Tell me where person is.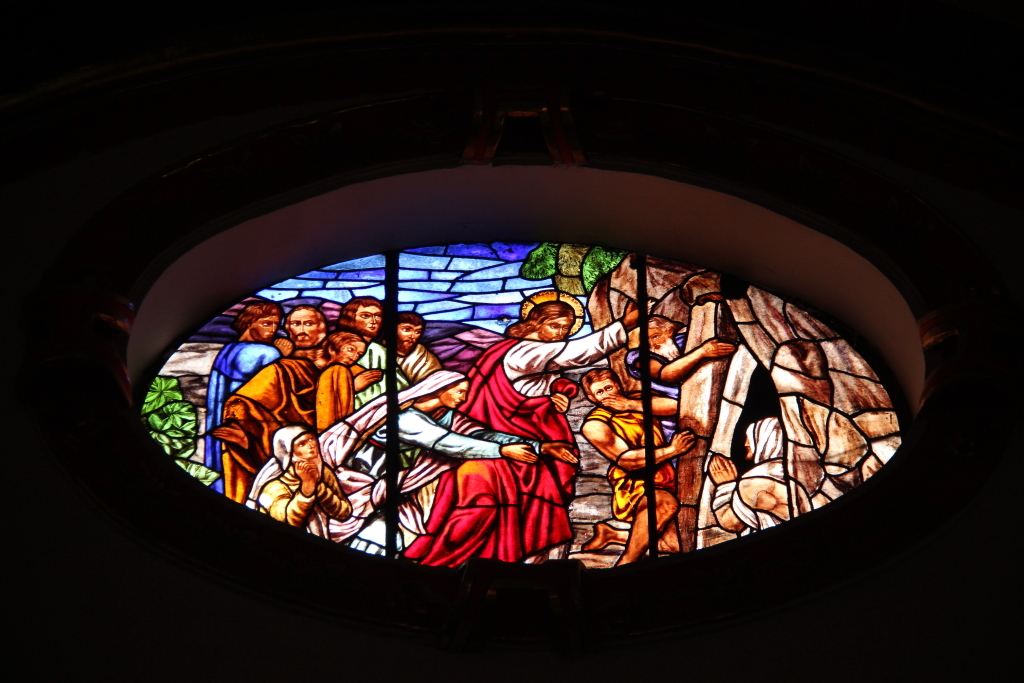
person is at rect(205, 292, 279, 484).
